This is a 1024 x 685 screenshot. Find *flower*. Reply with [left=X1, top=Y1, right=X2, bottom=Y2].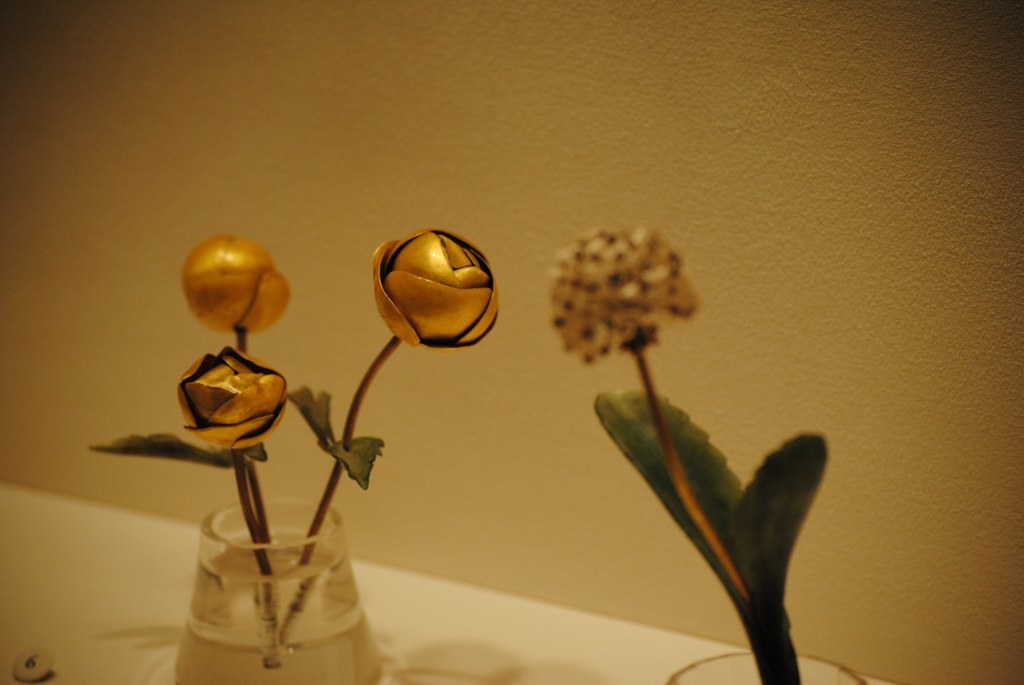
[left=548, top=223, right=708, bottom=356].
